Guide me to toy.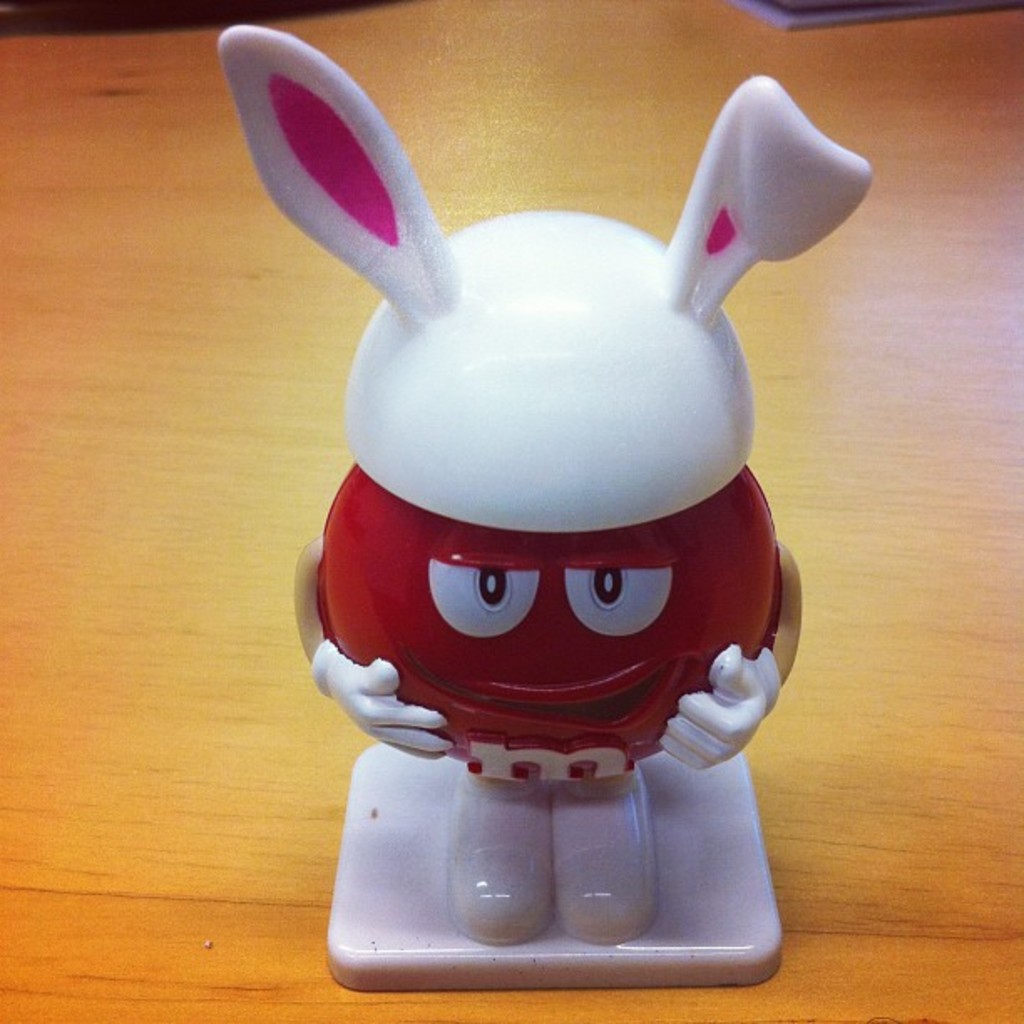
Guidance: [left=238, top=80, right=823, bottom=949].
